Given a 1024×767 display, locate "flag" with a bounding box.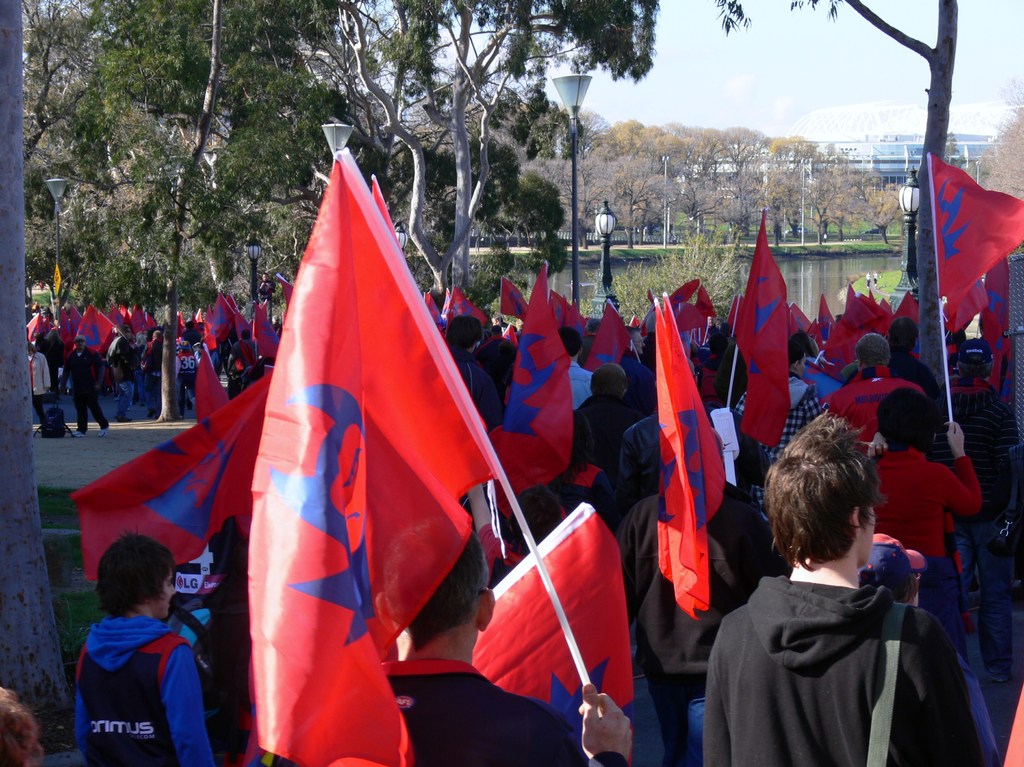
Located: left=892, top=294, right=925, bottom=320.
